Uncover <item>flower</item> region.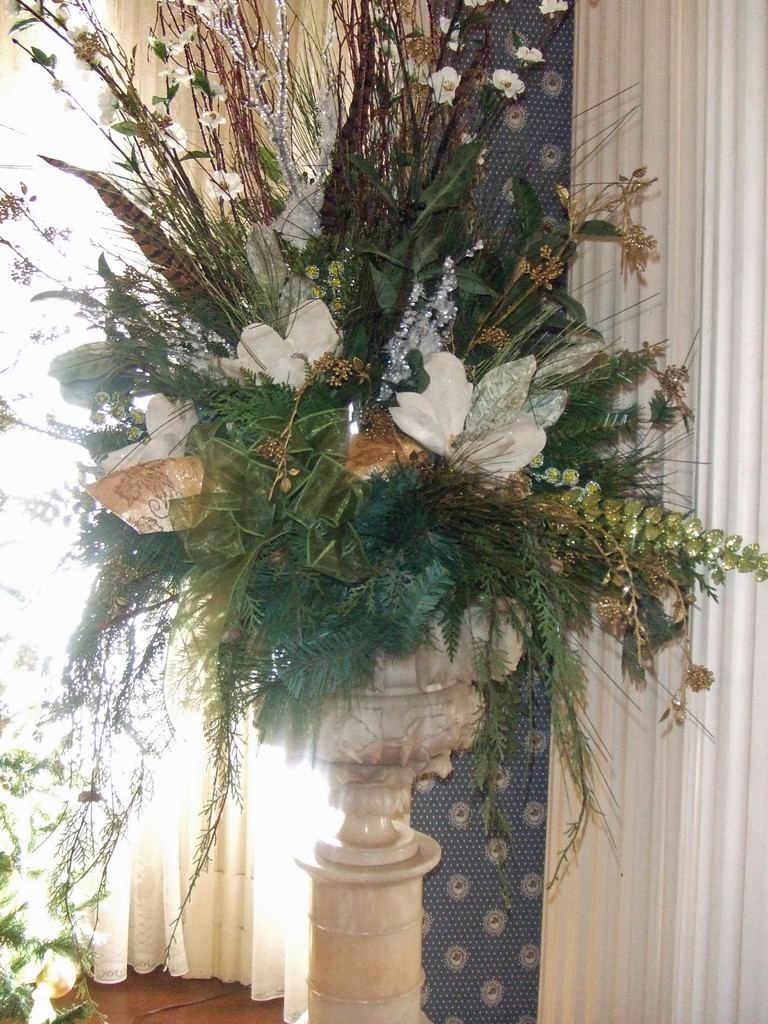
Uncovered: [left=219, top=298, right=348, bottom=385].
